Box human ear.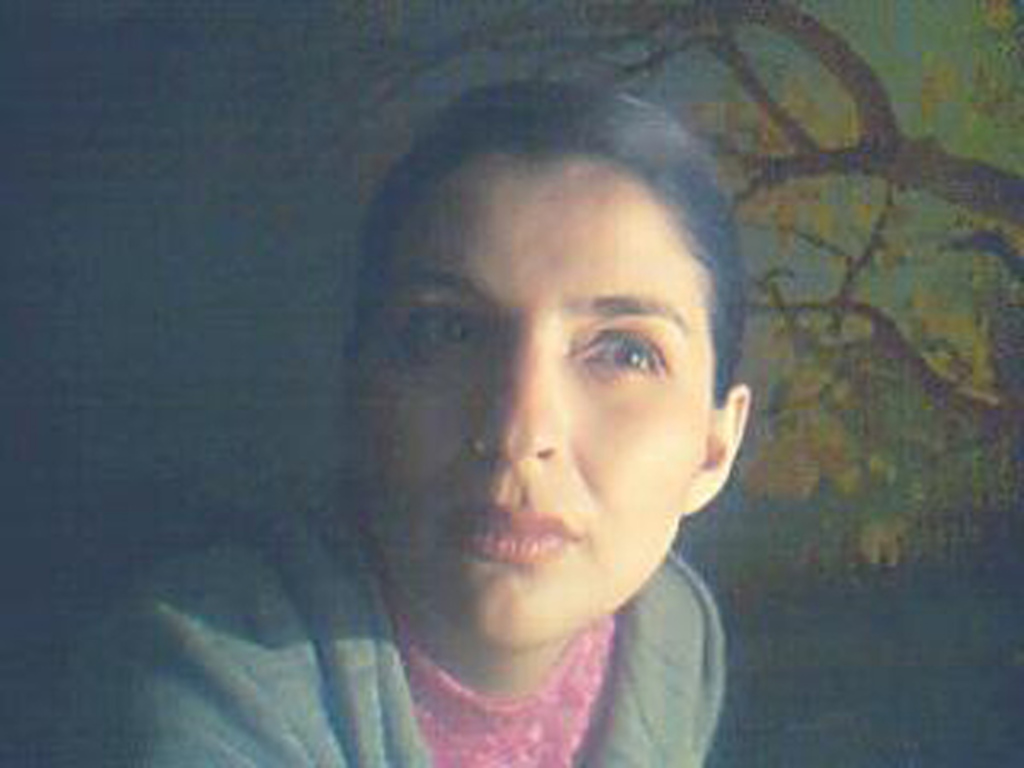
684/384/751/515.
